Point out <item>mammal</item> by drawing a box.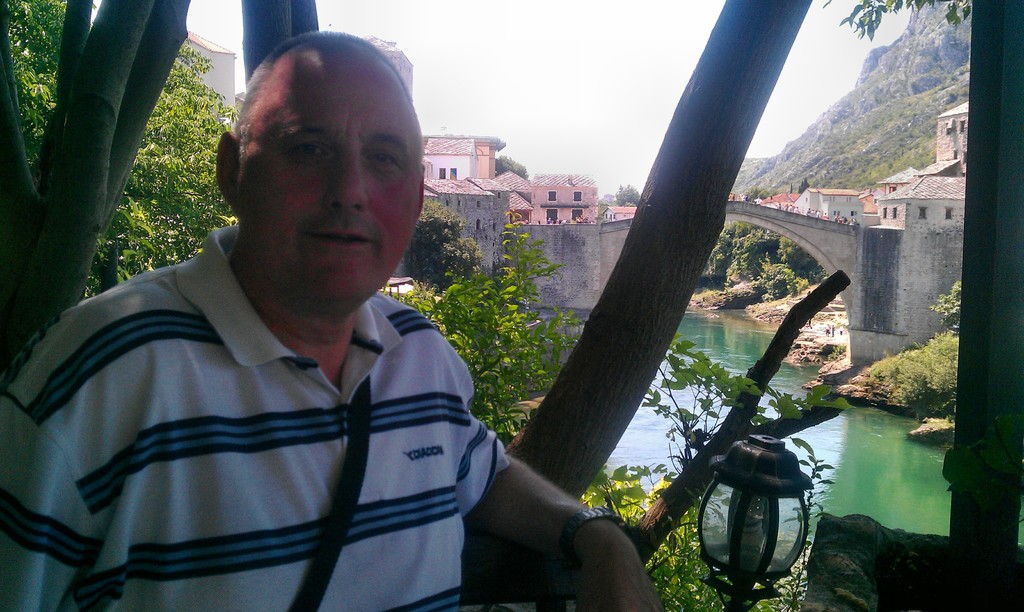
bbox=[3, 70, 605, 609].
